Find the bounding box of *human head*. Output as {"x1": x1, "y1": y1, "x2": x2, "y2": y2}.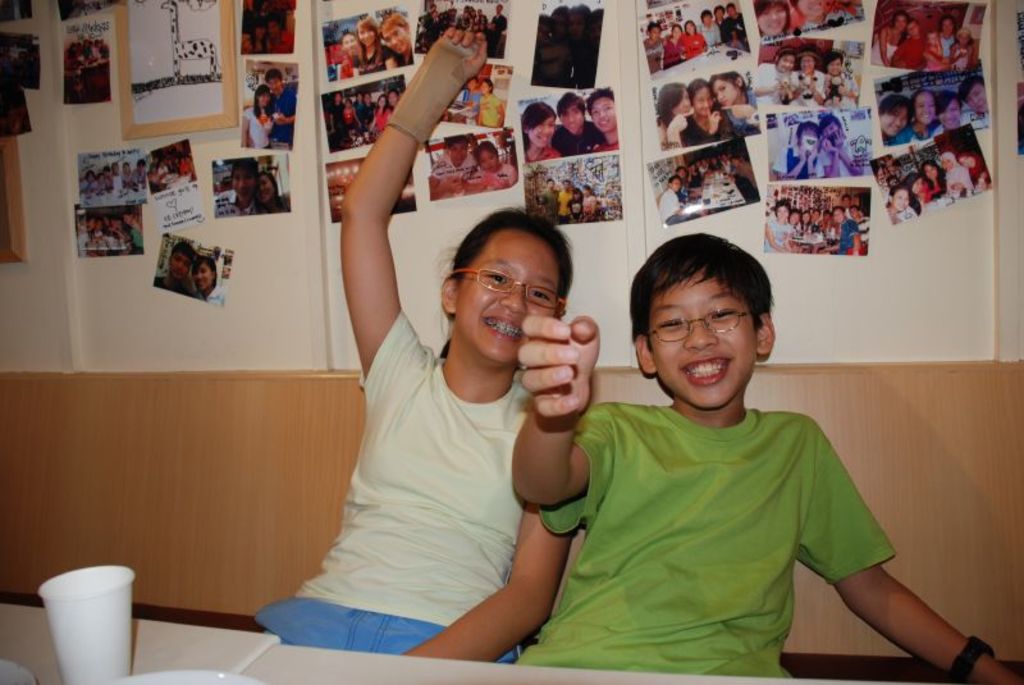
{"x1": 342, "y1": 33, "x2": 361, "y2": 55}.
